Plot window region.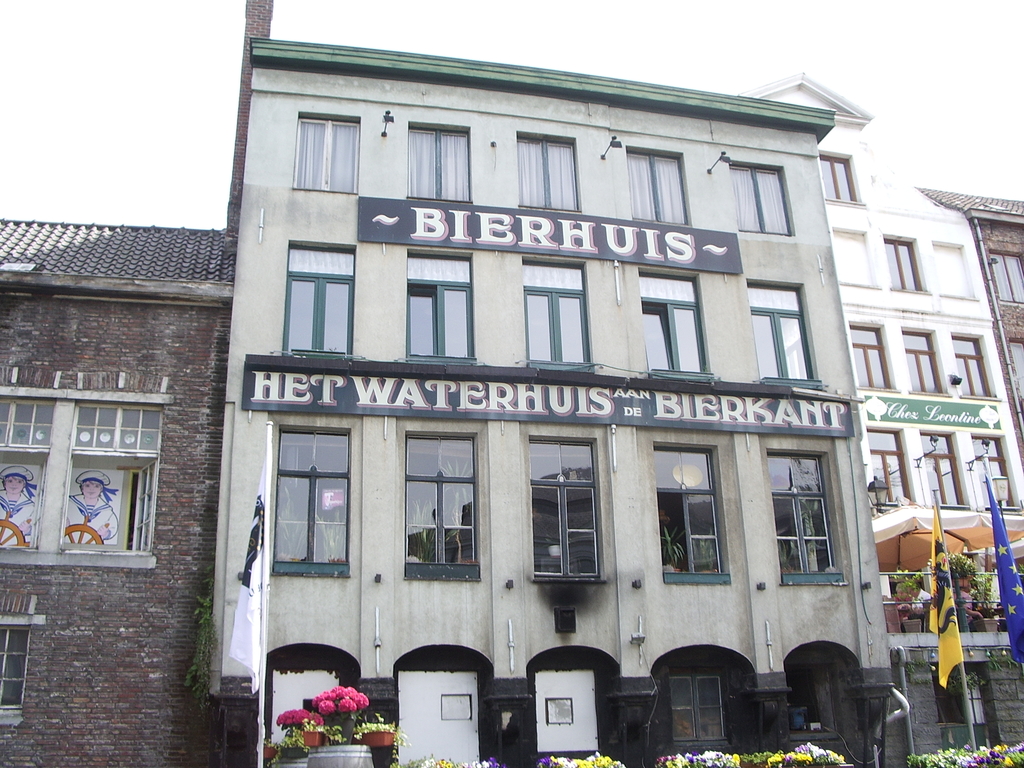
Plotted at region(888, 232, 932, 294).
